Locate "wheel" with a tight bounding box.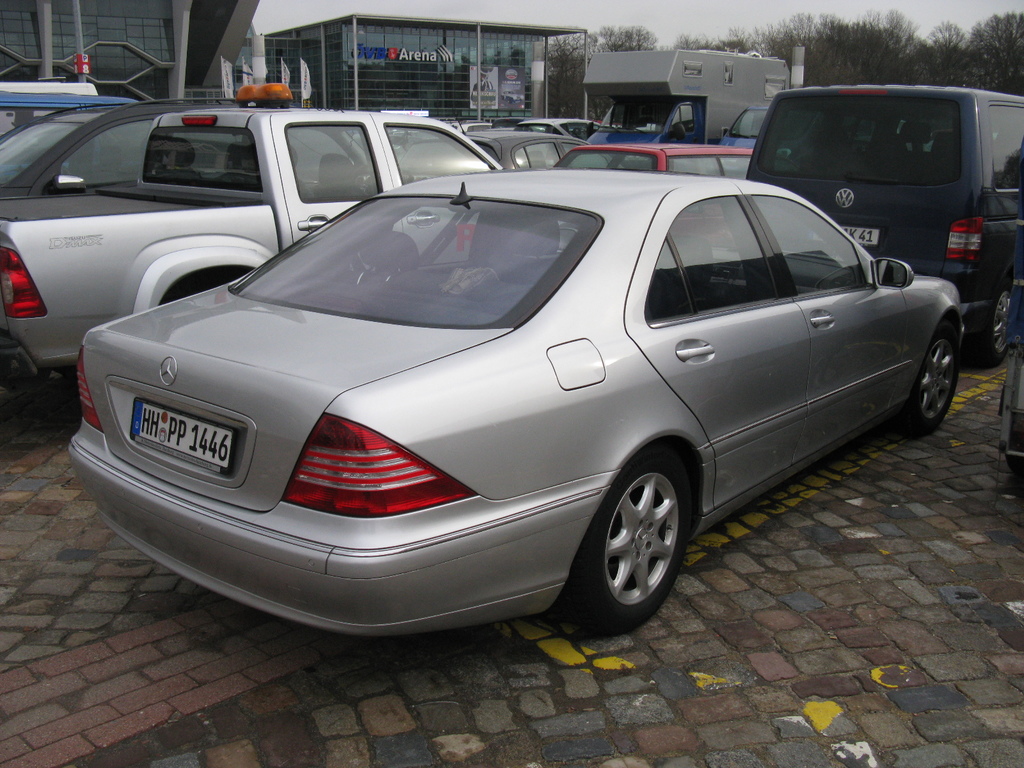
bbox=[969, 273, 1021, 367].
